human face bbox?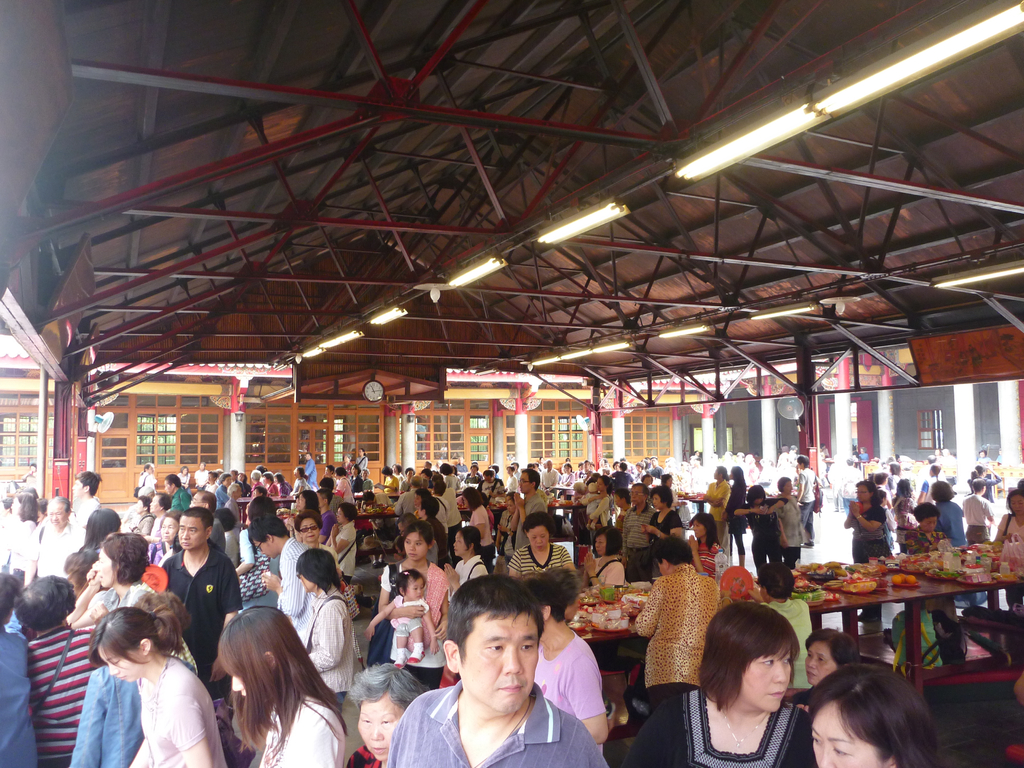
[x1=740, y1=652, x2=792, y2=712]
